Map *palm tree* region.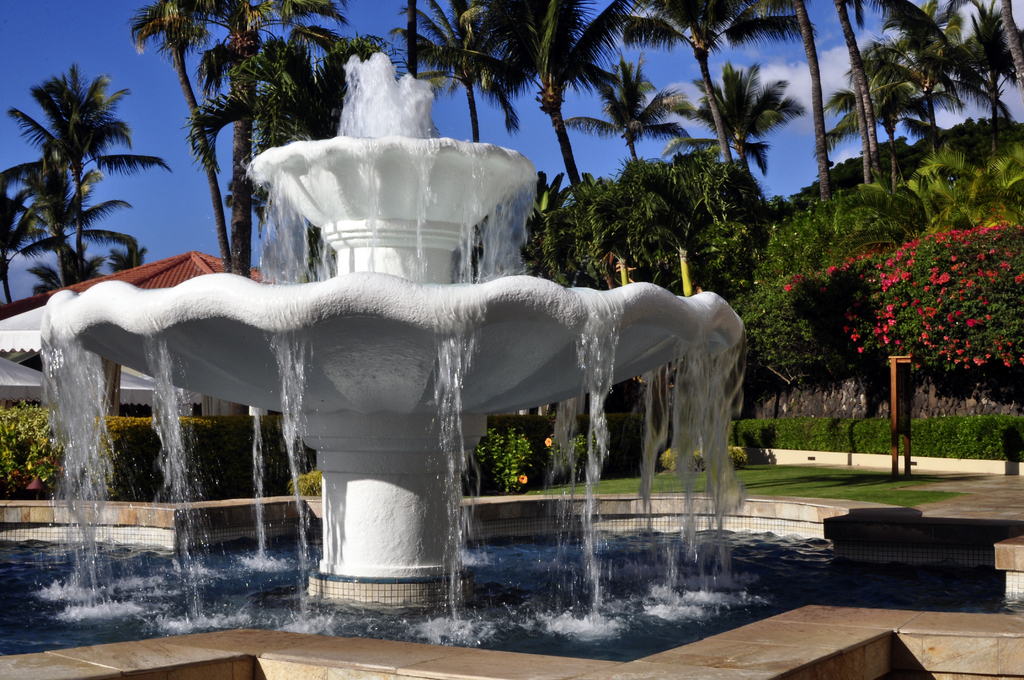
Mapped to x1=8 y1=160 x2=83 y2=282.
